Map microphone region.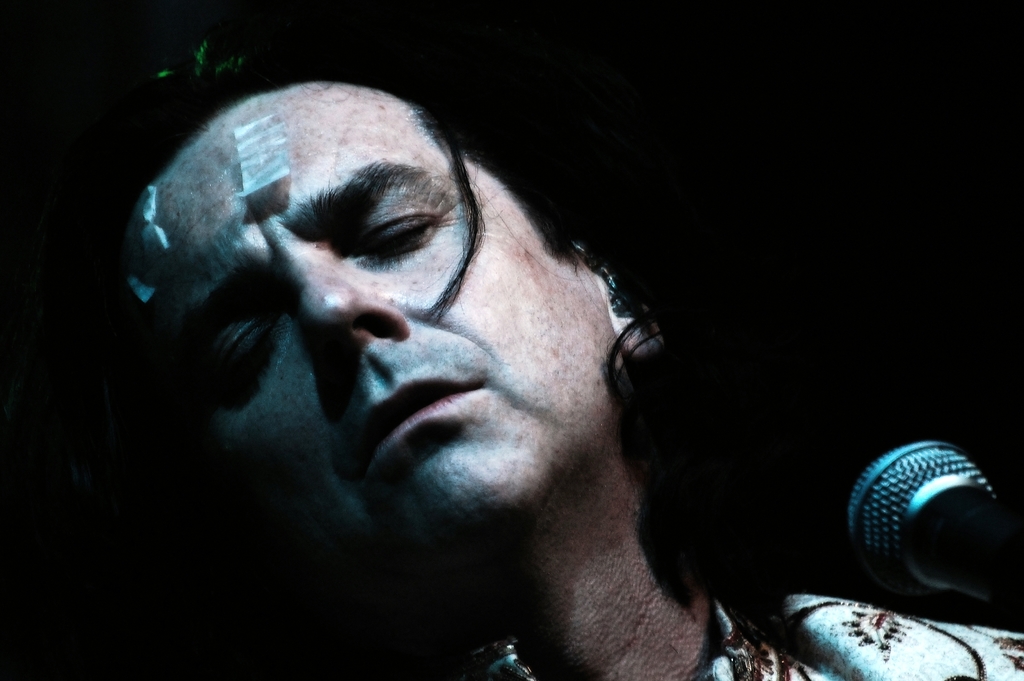
Mapped to [836,454,1023,625].
